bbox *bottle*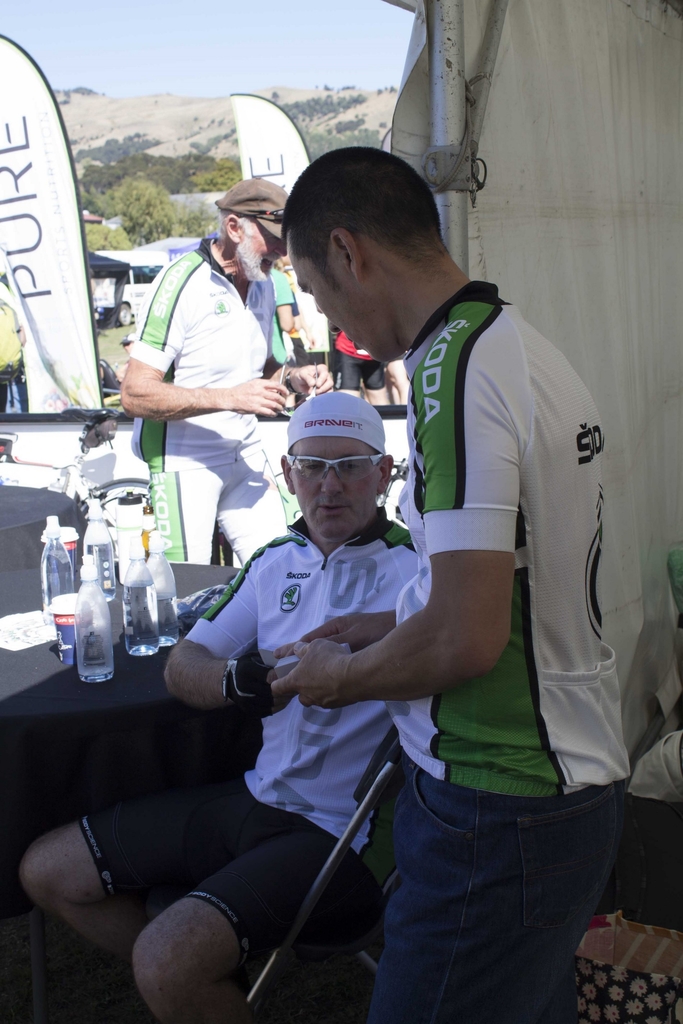
[145, 542, 176, 647]
